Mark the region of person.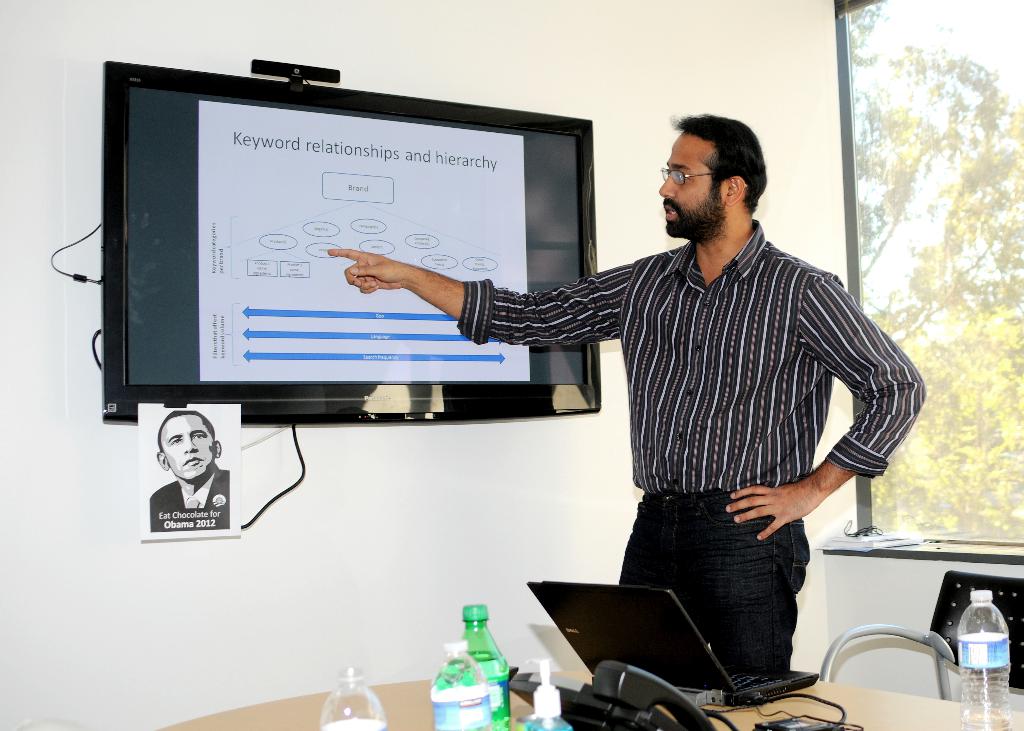
Region: detection(320, 101, 927, 682).
